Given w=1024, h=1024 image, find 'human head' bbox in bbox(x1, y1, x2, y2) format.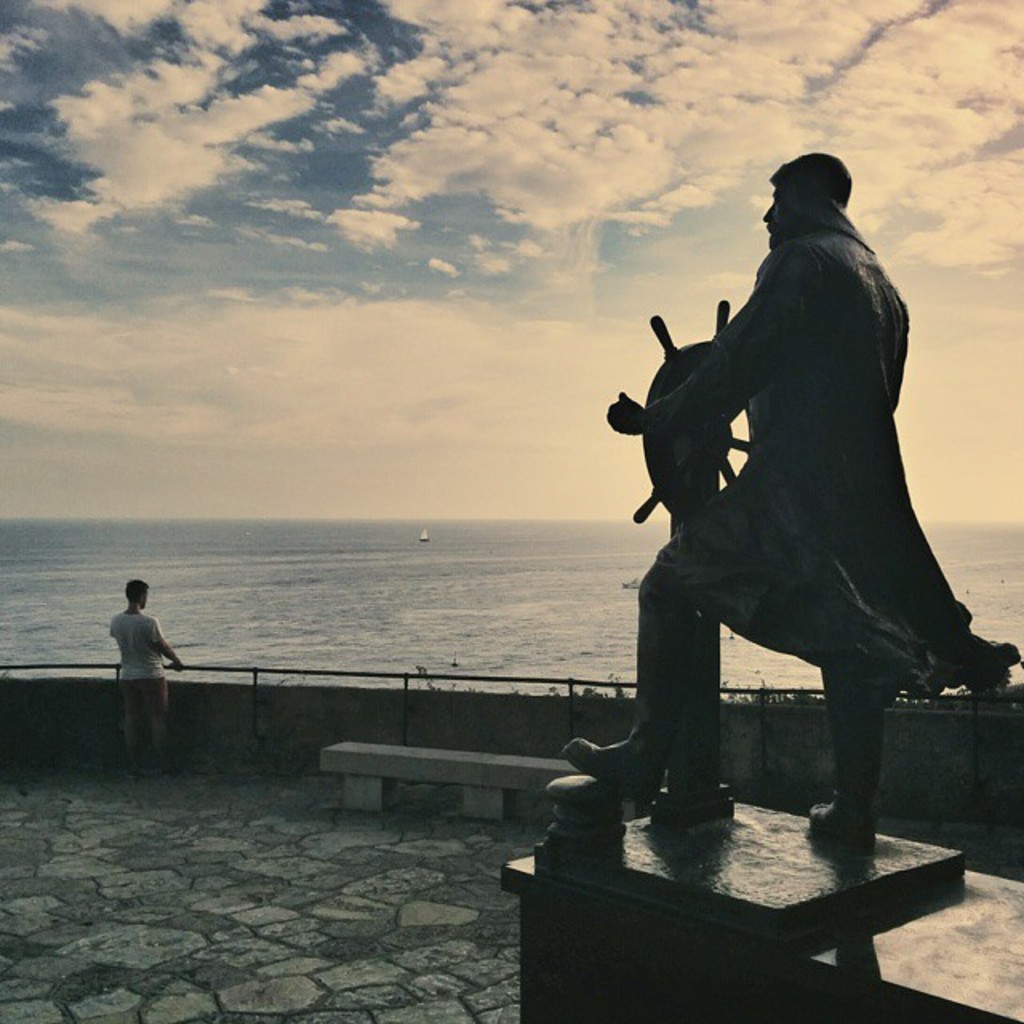
bbox(762, 141, 861, 245).
